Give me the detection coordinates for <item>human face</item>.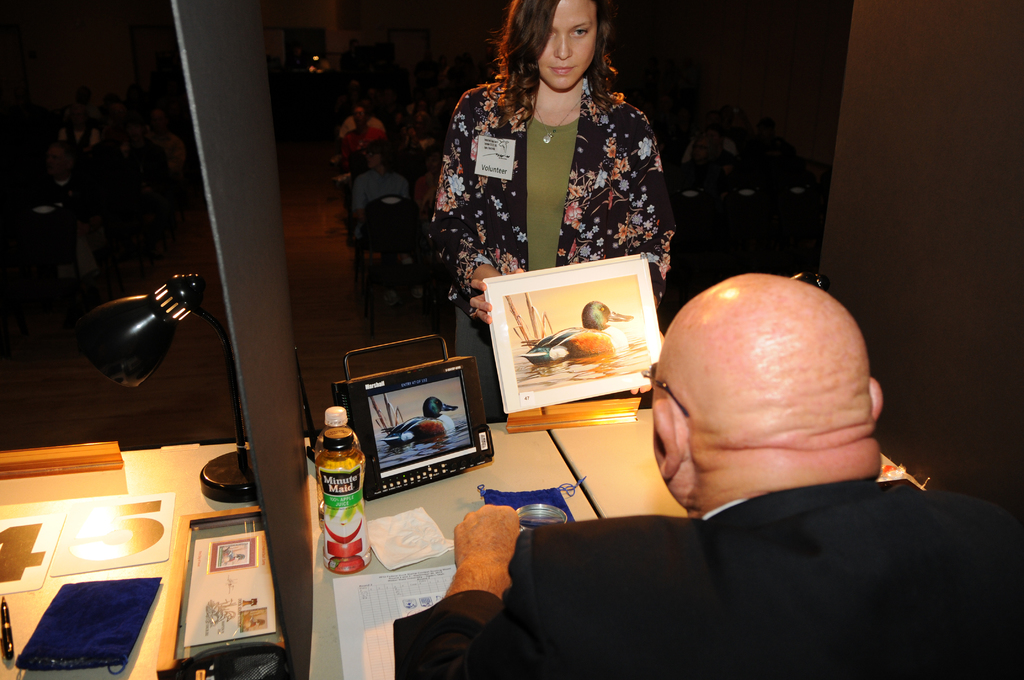
region(538, 0, 599, 93).
